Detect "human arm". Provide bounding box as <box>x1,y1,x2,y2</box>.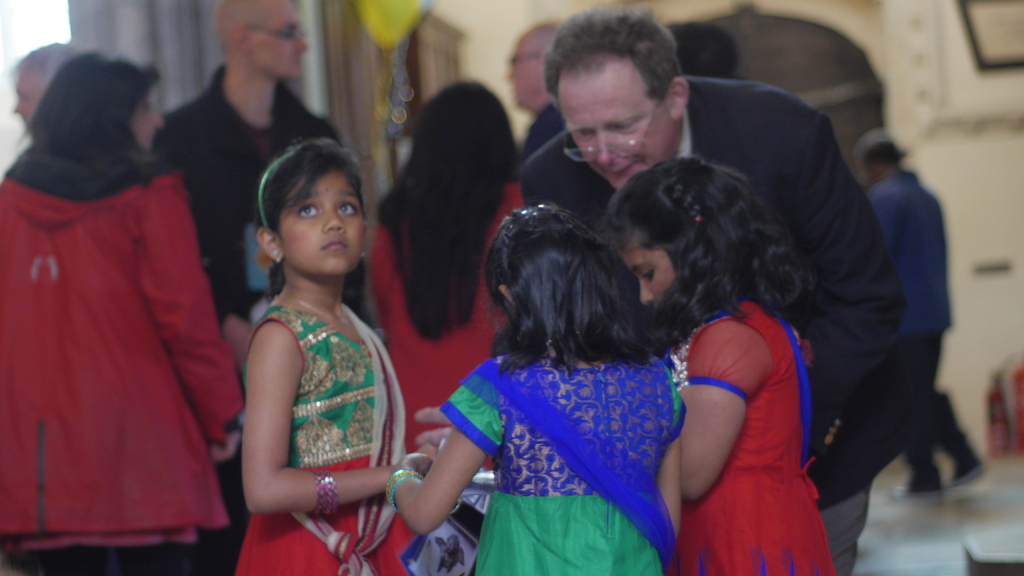
<box>774,90,899,458</box>.
